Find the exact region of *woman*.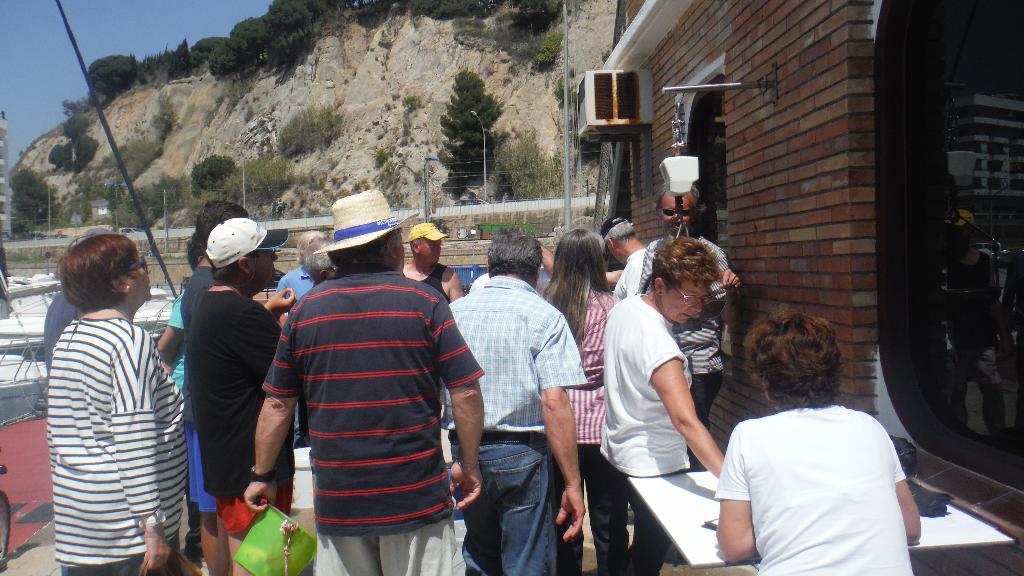
Exact region: <bbox>541, 222, 632, 575</bbox>.
